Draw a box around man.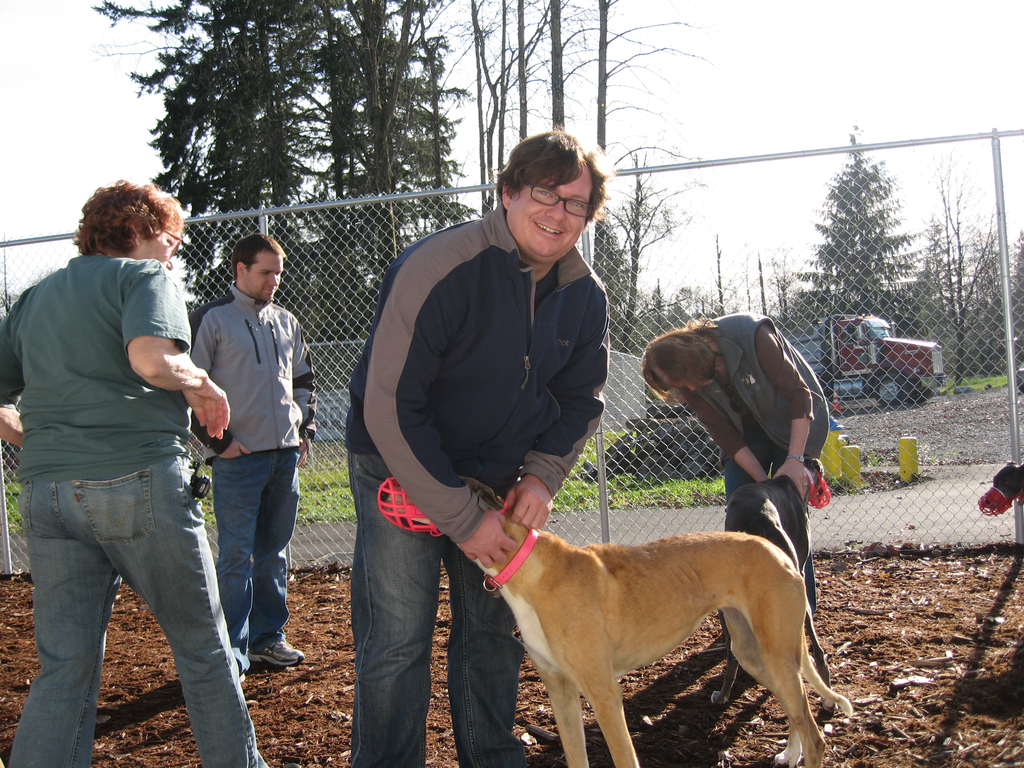
(643, 312, 829, 498).
